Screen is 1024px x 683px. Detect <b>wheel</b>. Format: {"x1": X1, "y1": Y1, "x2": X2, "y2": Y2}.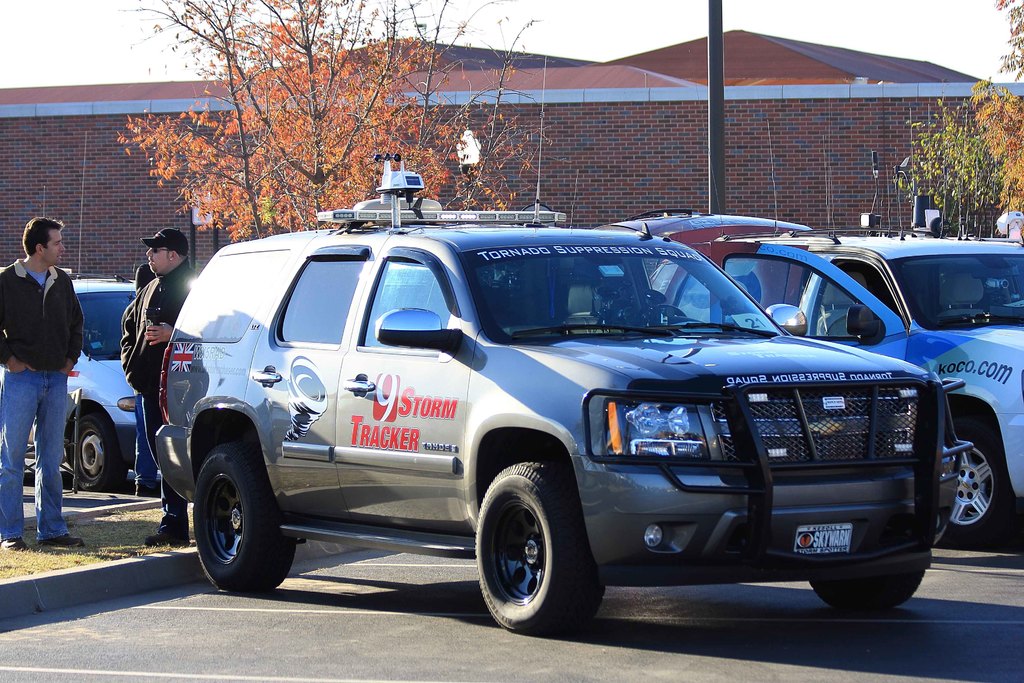
{"x1": 65, "y1": 411, "x2": 124, "y2": 484}.
